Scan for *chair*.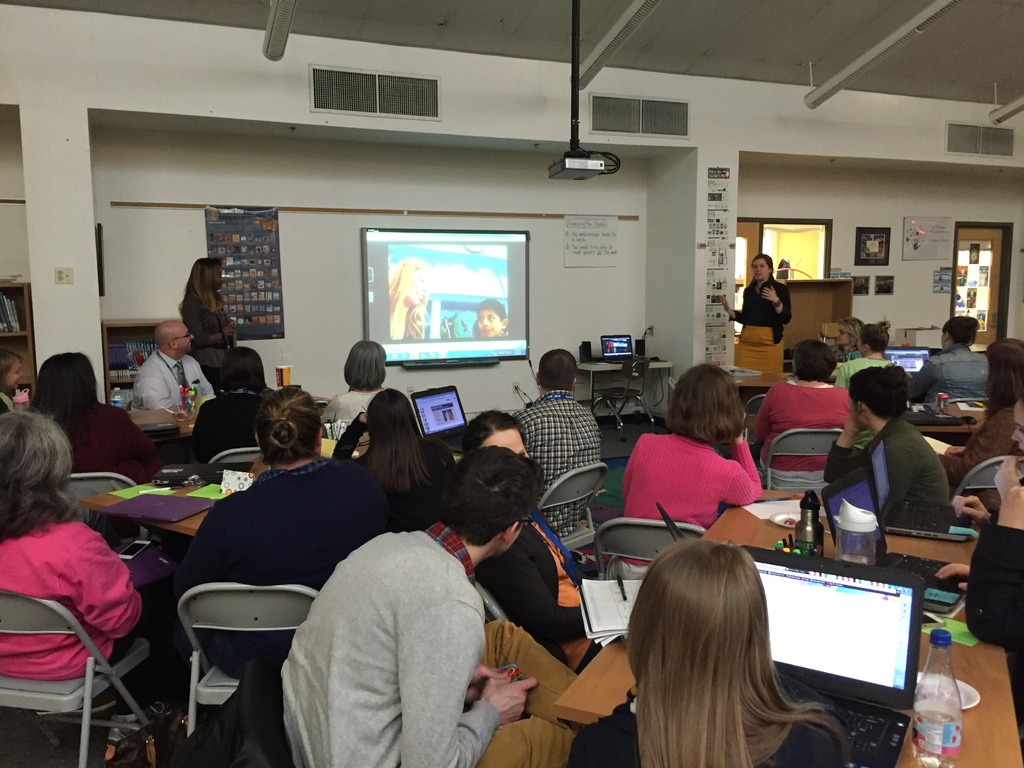
Scan result: rect(166, 578, 341, 759).
